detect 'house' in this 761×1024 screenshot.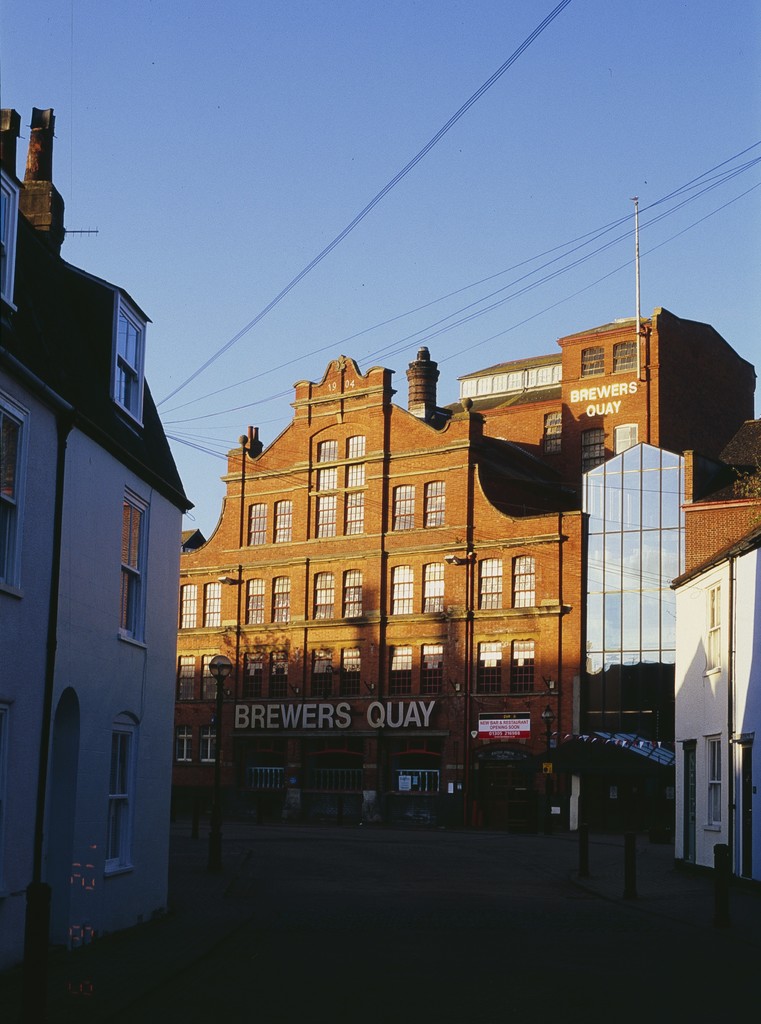
Detection: 171,300,755,818.
